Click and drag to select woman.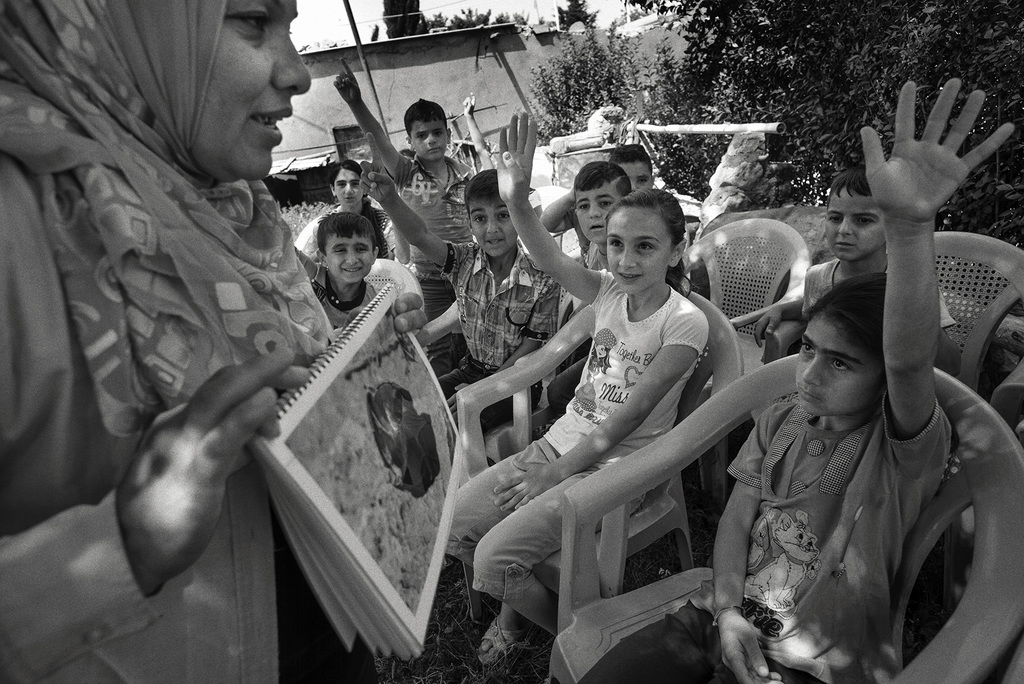
Selection: 0:0:429:682.
